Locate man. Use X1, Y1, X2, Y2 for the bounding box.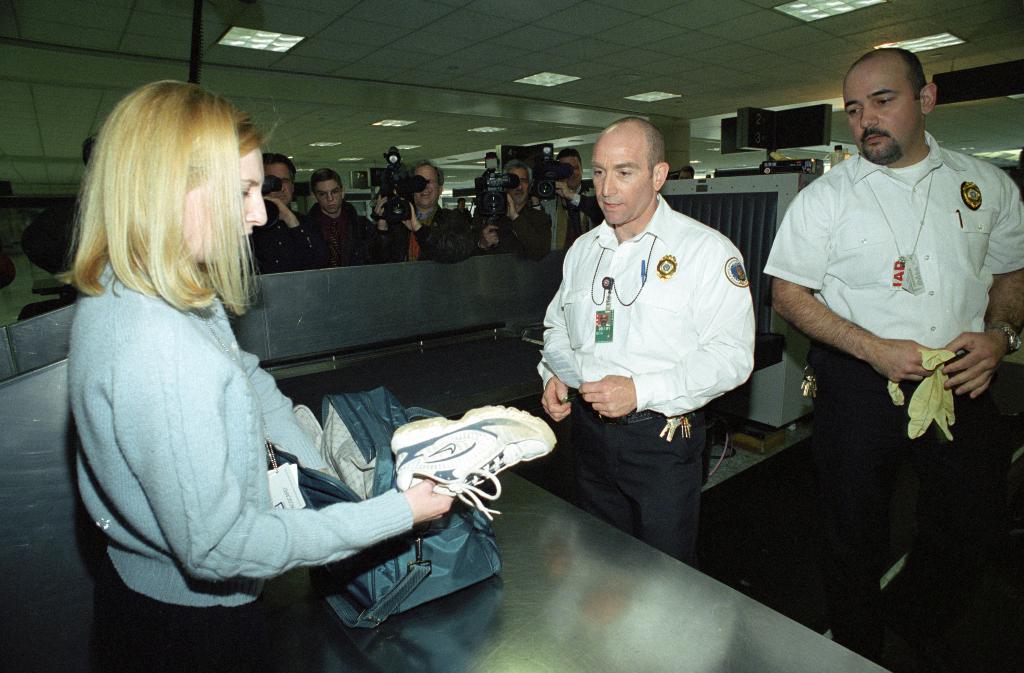
769, 48, 1023, 672.
